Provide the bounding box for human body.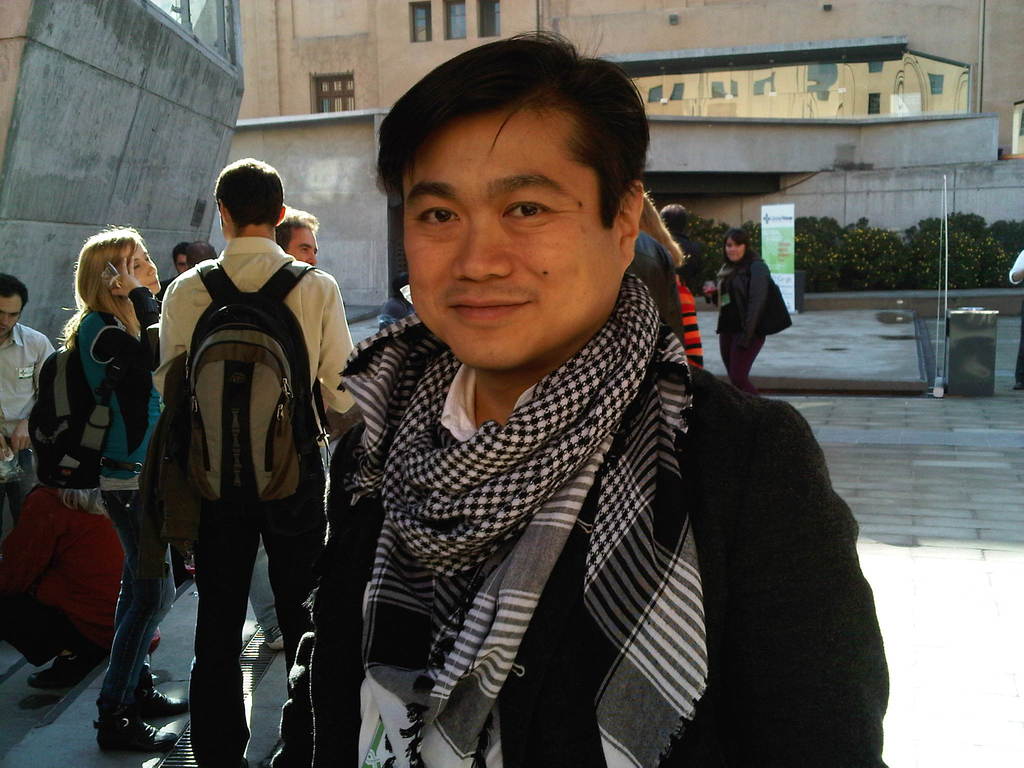
717 223 787 406.
